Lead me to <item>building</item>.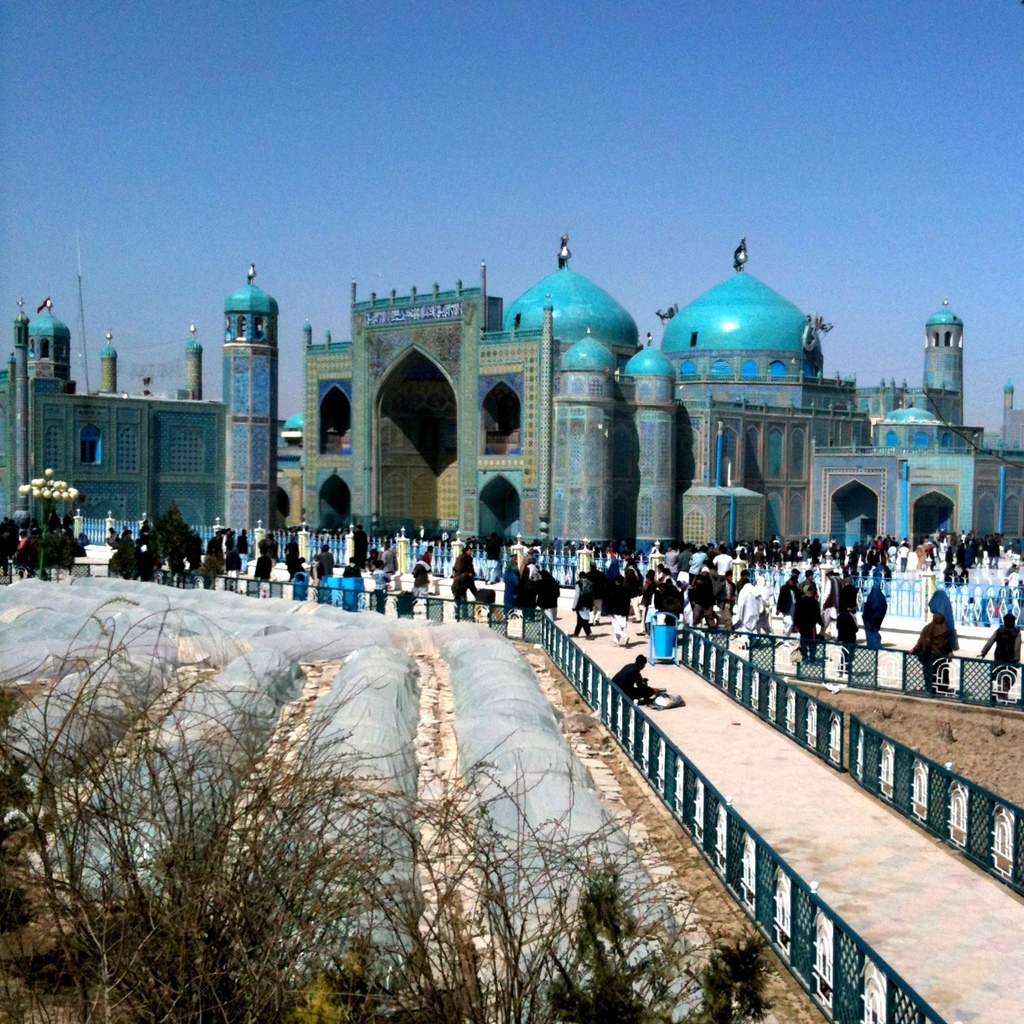
Lead to (x1=0, y1=233, x2=1023, y2=549).
